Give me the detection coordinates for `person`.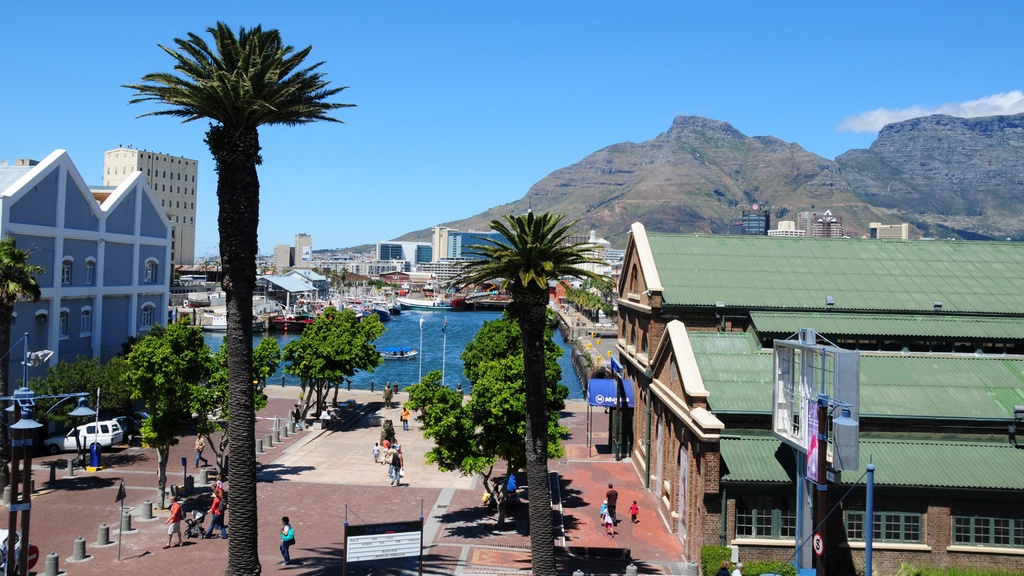
{"x1": 600, "y1": 499, "x2": 606, "y2": 513}.
